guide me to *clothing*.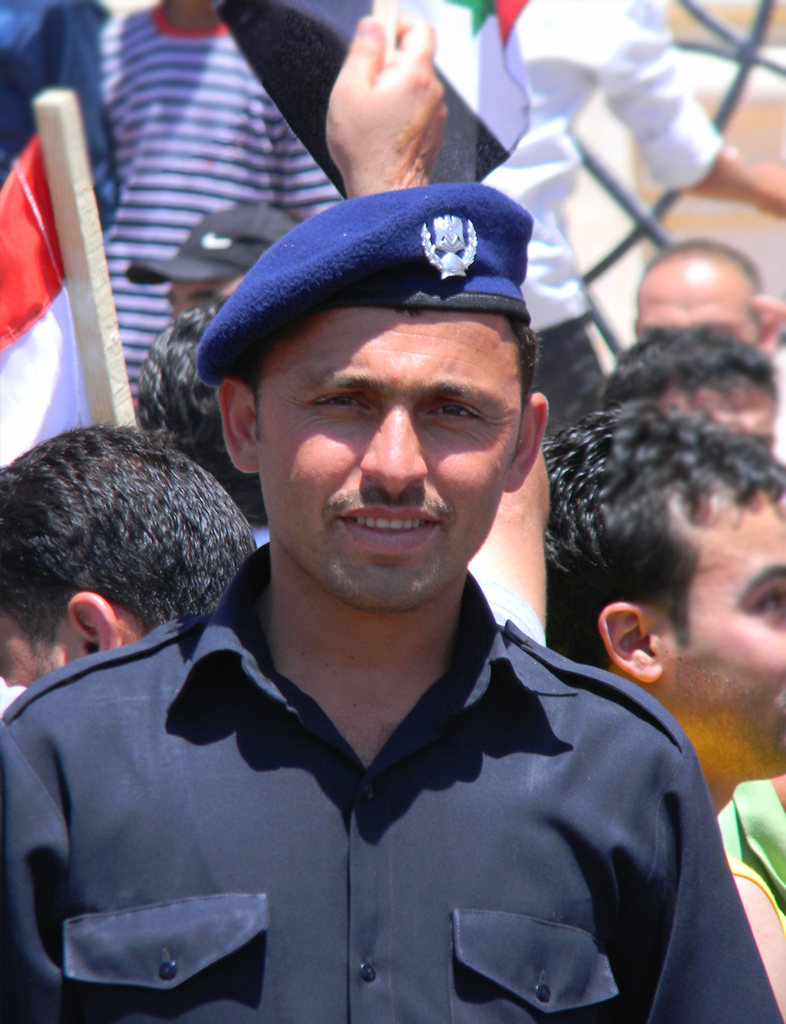
Guidance: 365/0/740/422.
